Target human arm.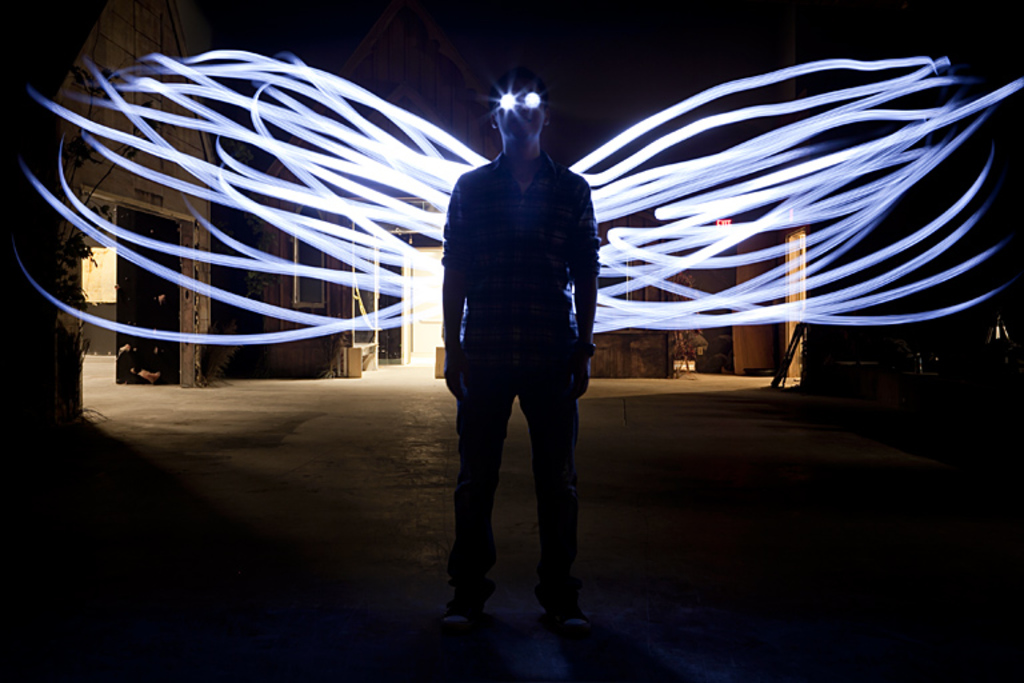
Target region: rect(577, 188, 600, 406).
